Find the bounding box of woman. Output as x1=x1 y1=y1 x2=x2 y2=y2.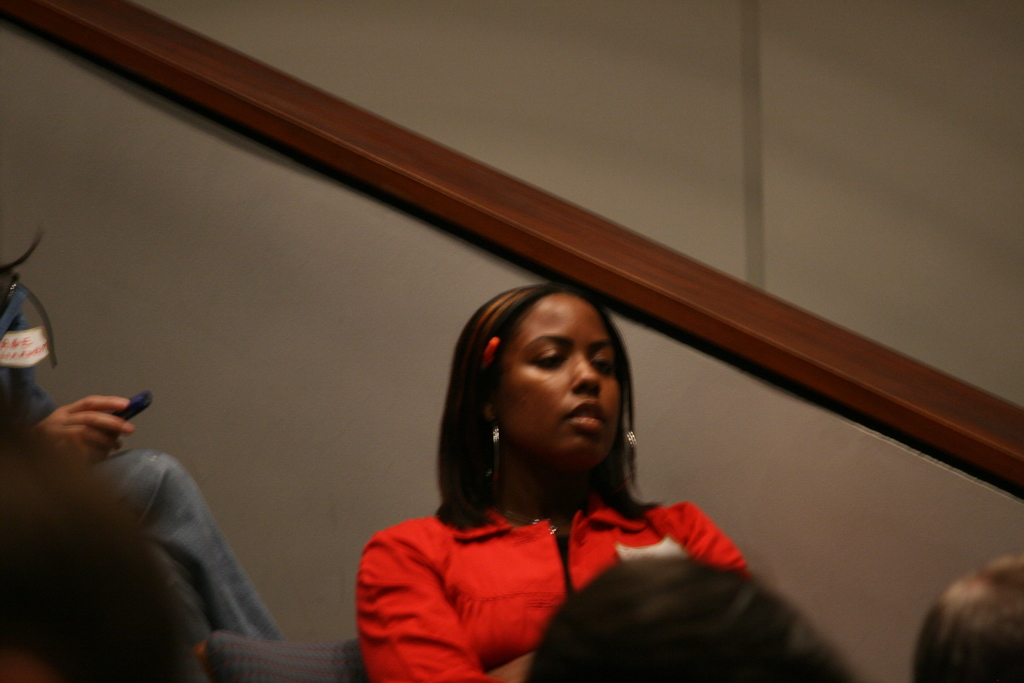
x1=364 y1=267 x2=777 y2=682.
